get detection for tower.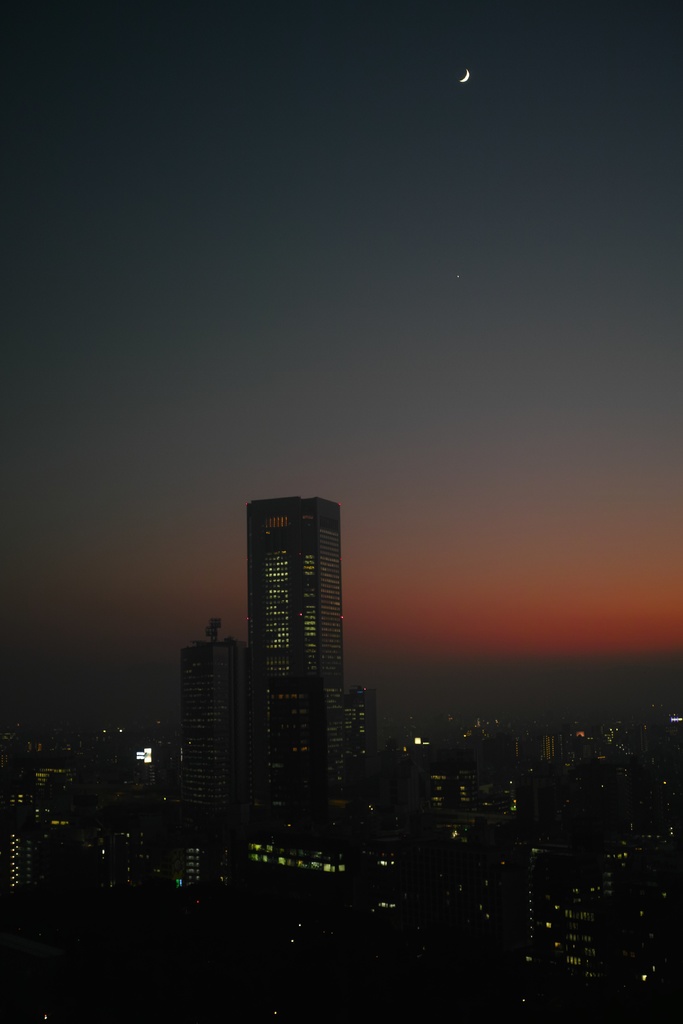
Detection: box(0, 707, 198, 1022).
